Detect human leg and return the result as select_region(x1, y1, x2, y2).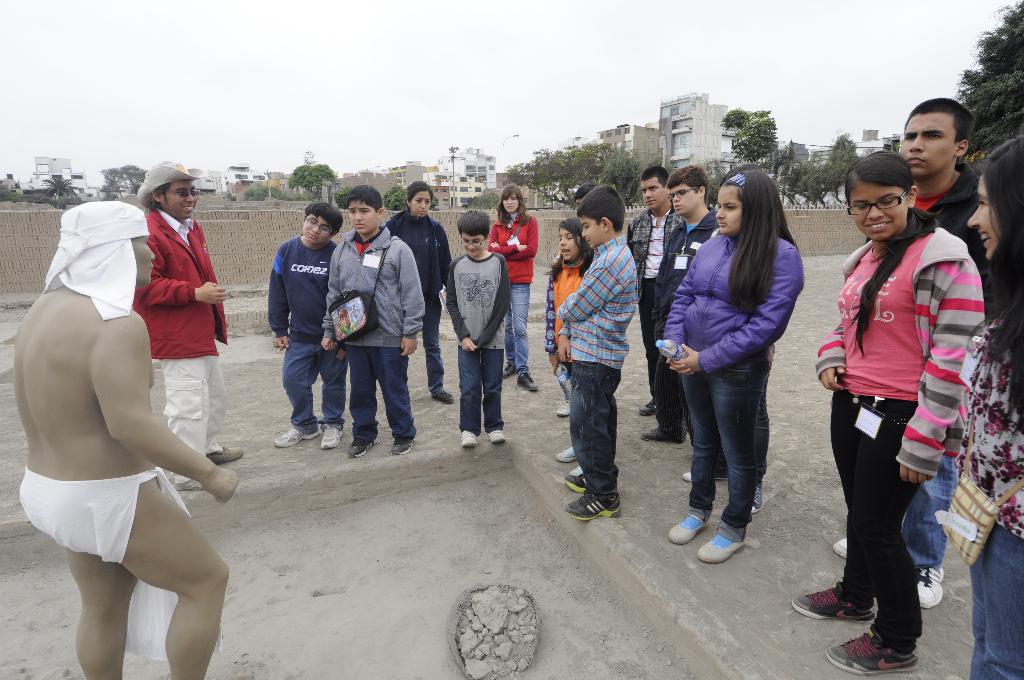
select_region(566, 353, 627, 516).
